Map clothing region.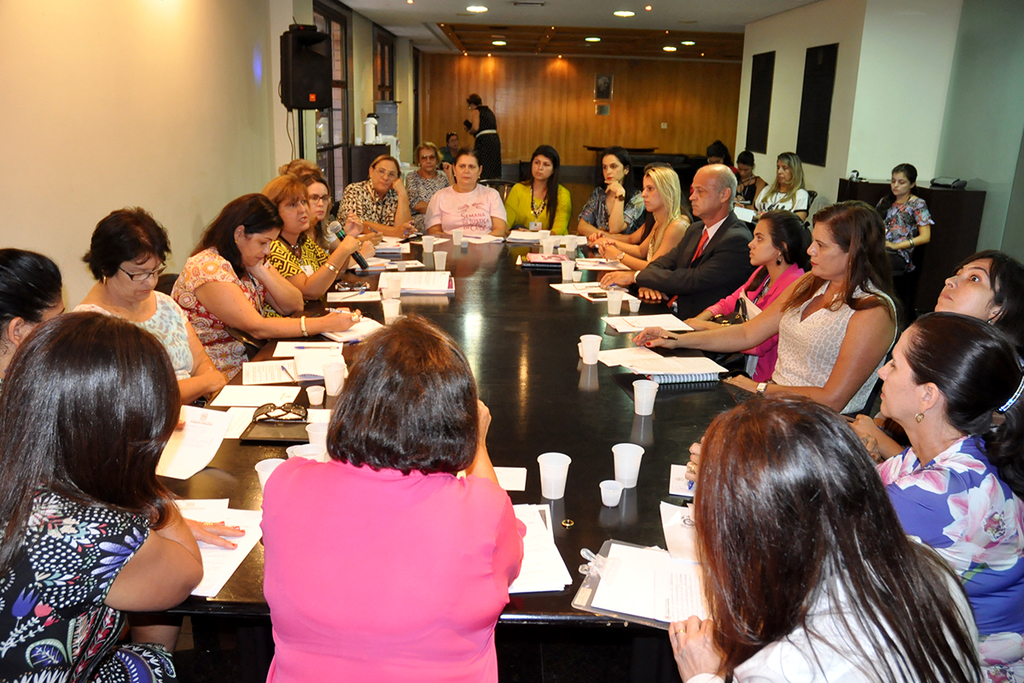
Mapped to detection(767, 276, 899, 415).
